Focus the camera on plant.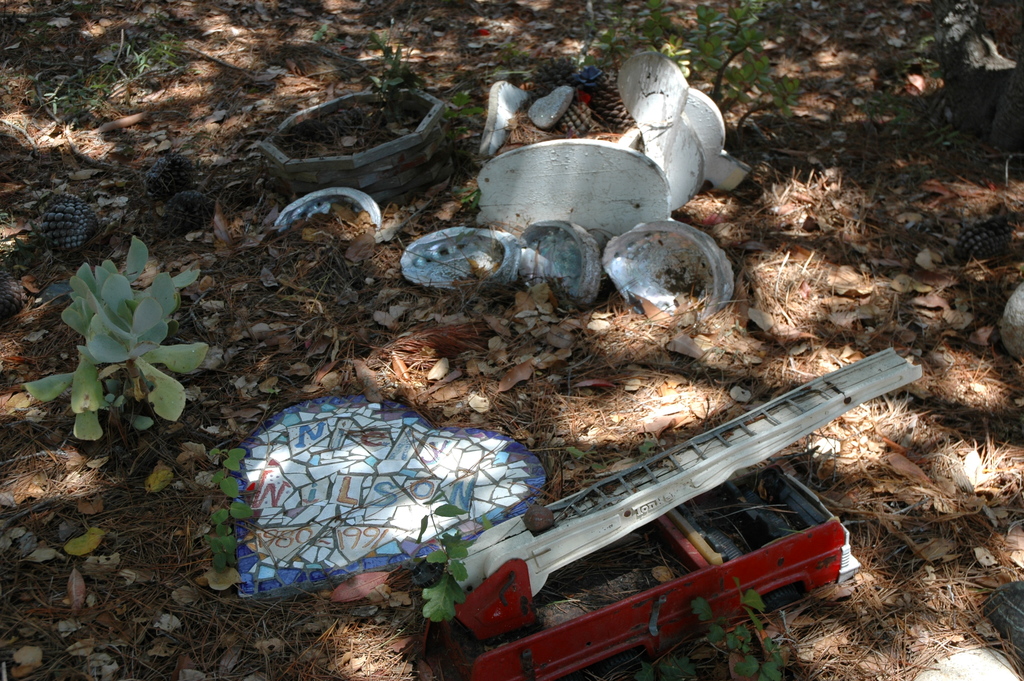
Focus region: left=30, top=31, right=185, bottom=115.
